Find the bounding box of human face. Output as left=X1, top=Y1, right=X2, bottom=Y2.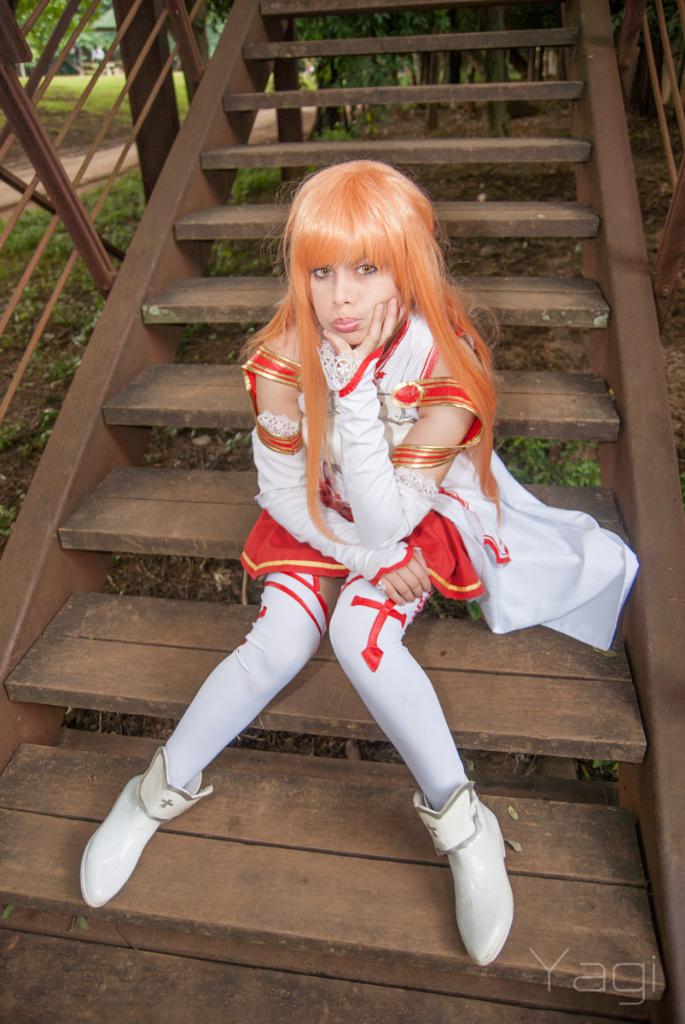
left=308, top=259, right=394, bottom=342.
